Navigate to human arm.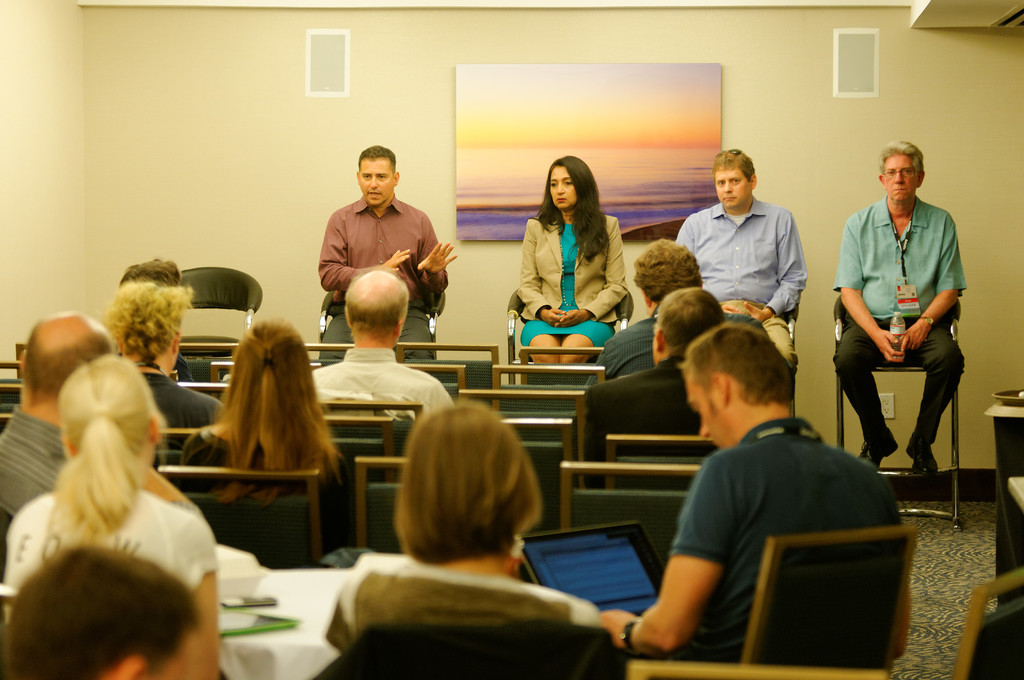
Navigation target: 324:443:366:523.
